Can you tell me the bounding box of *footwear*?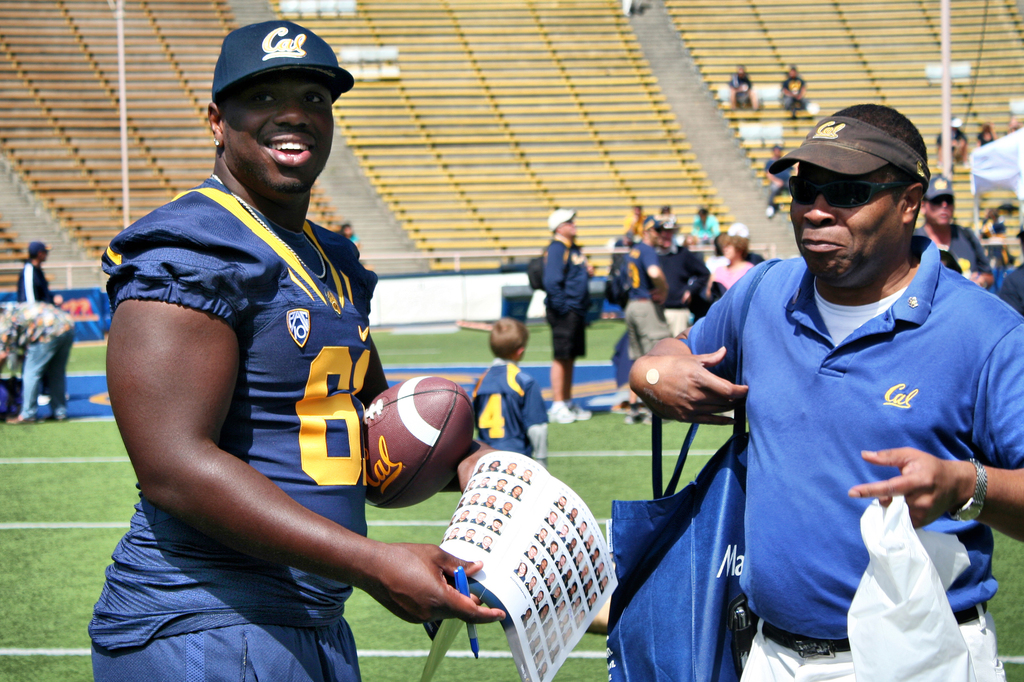
(left=549, top=402, right=577, bottom=426).
